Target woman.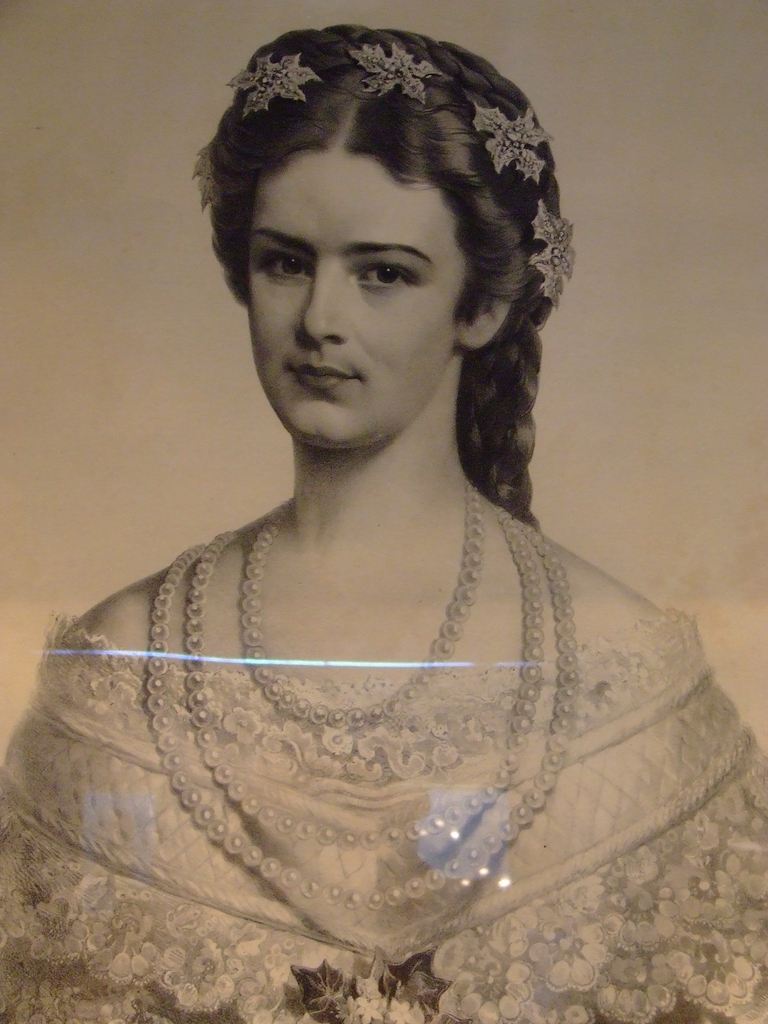
Target region: region(0, 33, 761, 1023).
